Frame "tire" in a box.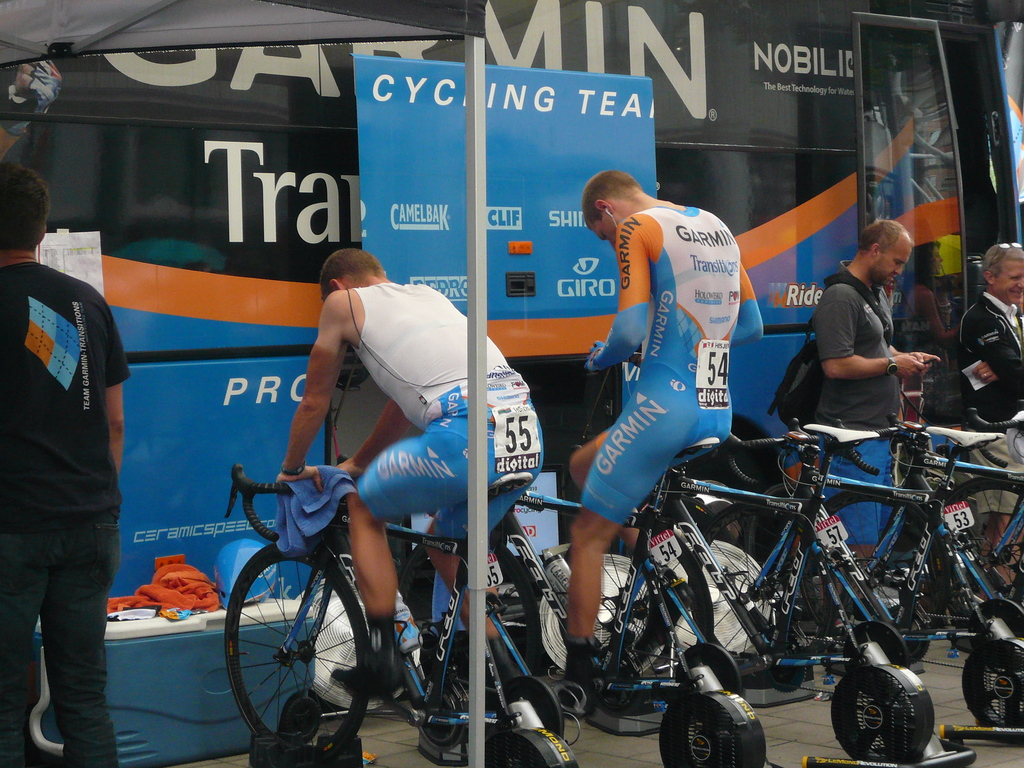
select_region(611, 444, 762, 557).
